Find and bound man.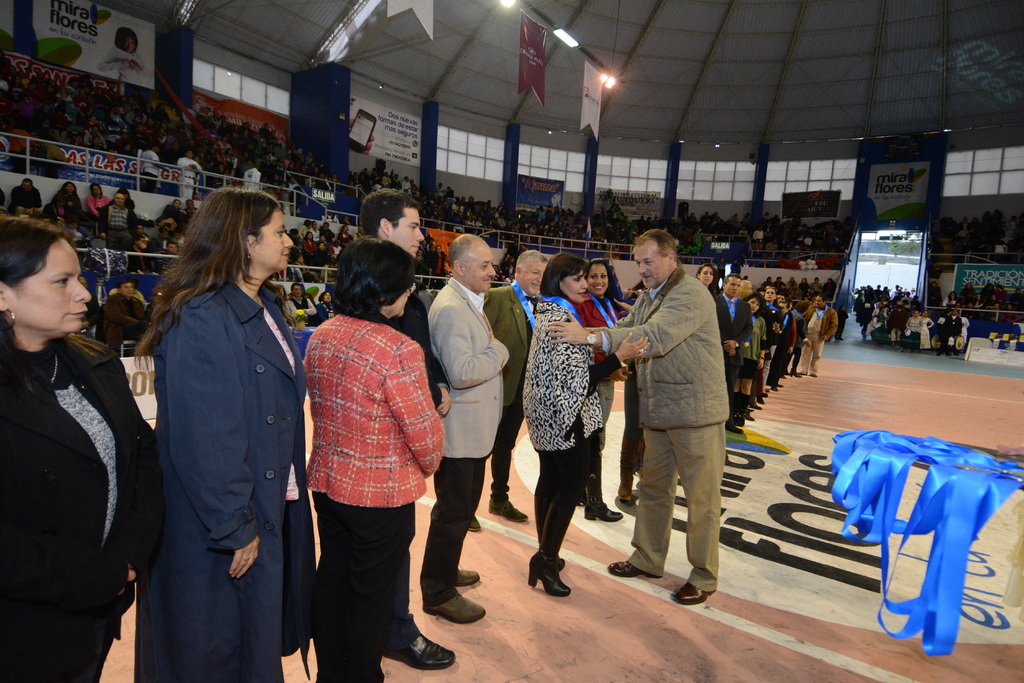
Bound: Rect(138, 138, 164, 197).
